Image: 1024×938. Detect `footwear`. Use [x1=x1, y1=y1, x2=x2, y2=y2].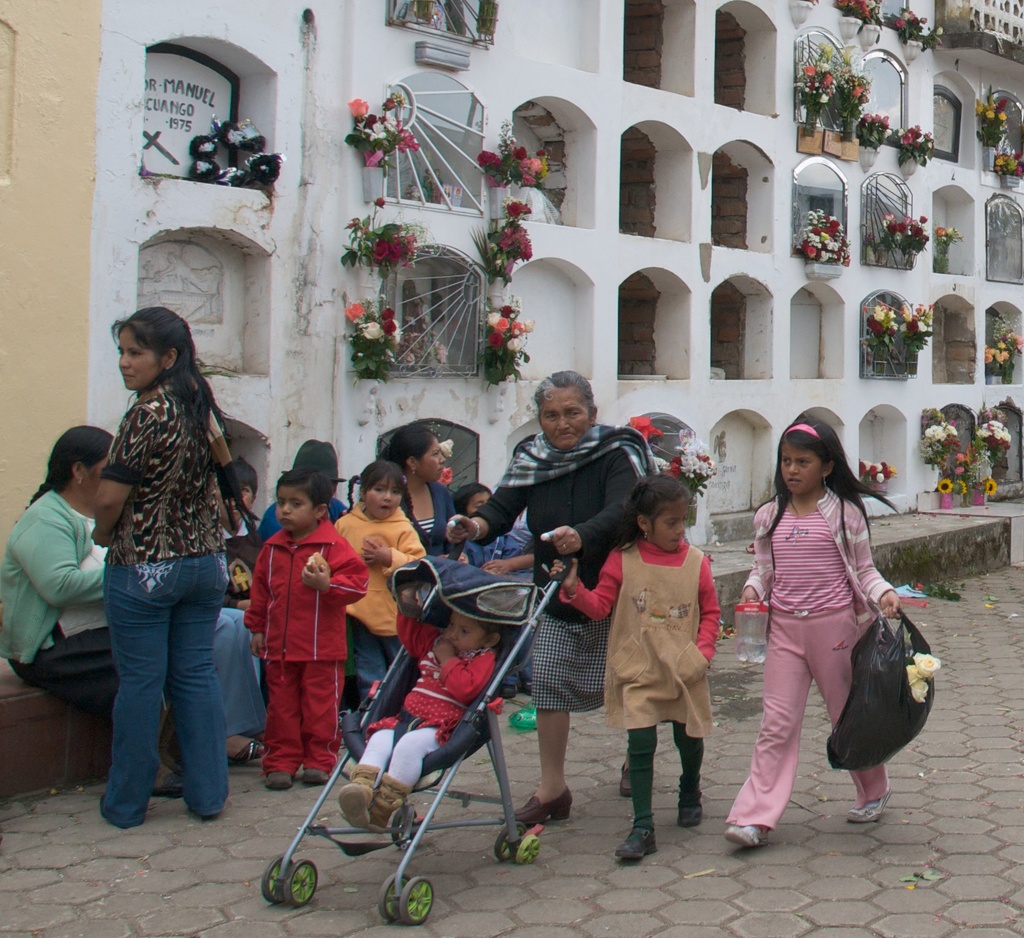
[x1=148, y1=770, x2=180, y2=799].
